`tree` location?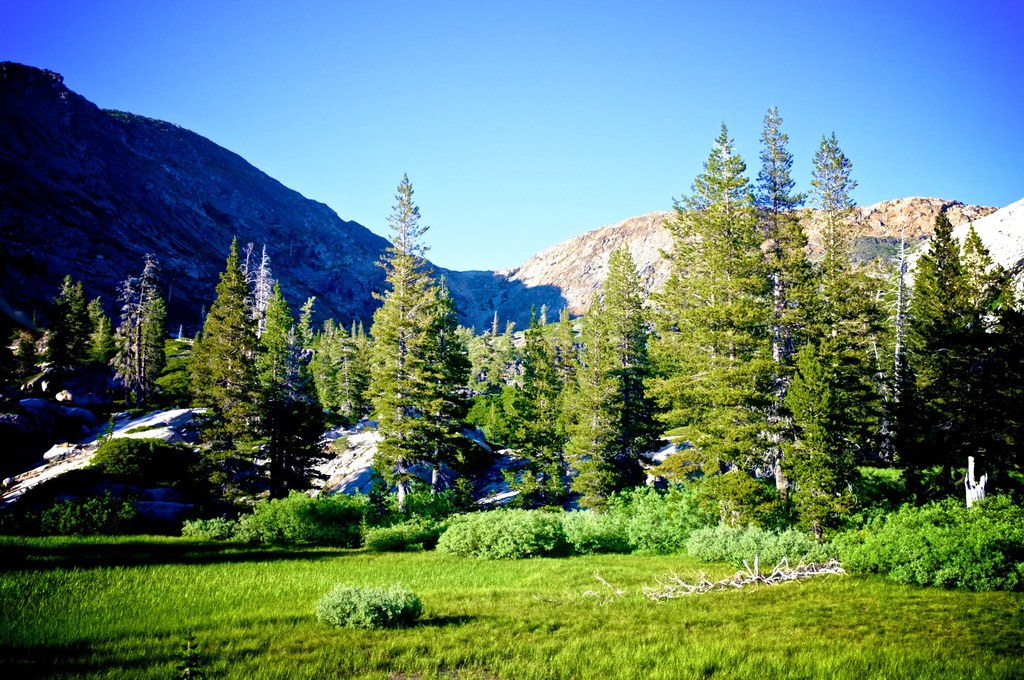
region(901, 200, 998, 506)
